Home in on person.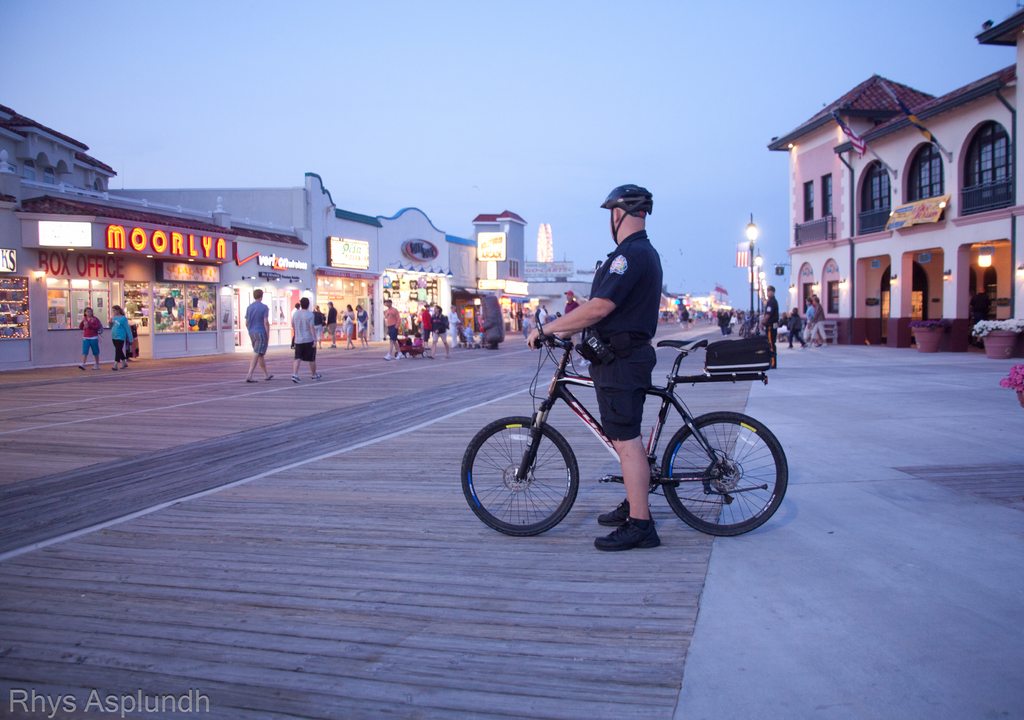
Homed in at [left=381, top=301, right=403, bottom=359].
